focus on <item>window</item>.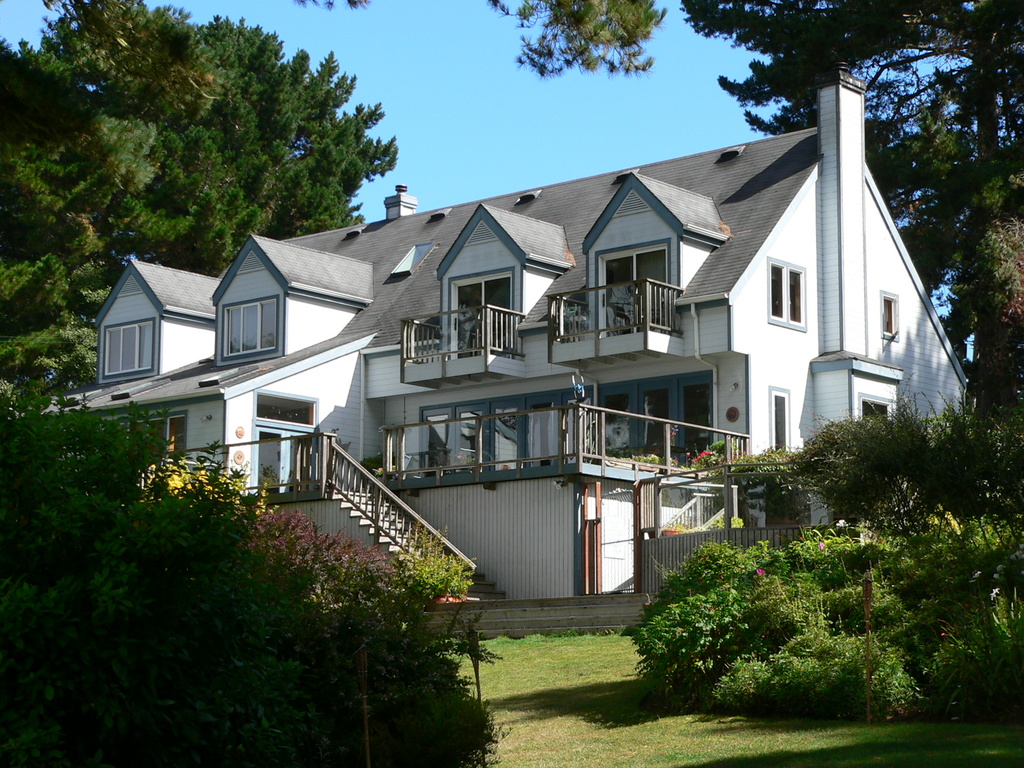
Focused at (879,287,902,340).
